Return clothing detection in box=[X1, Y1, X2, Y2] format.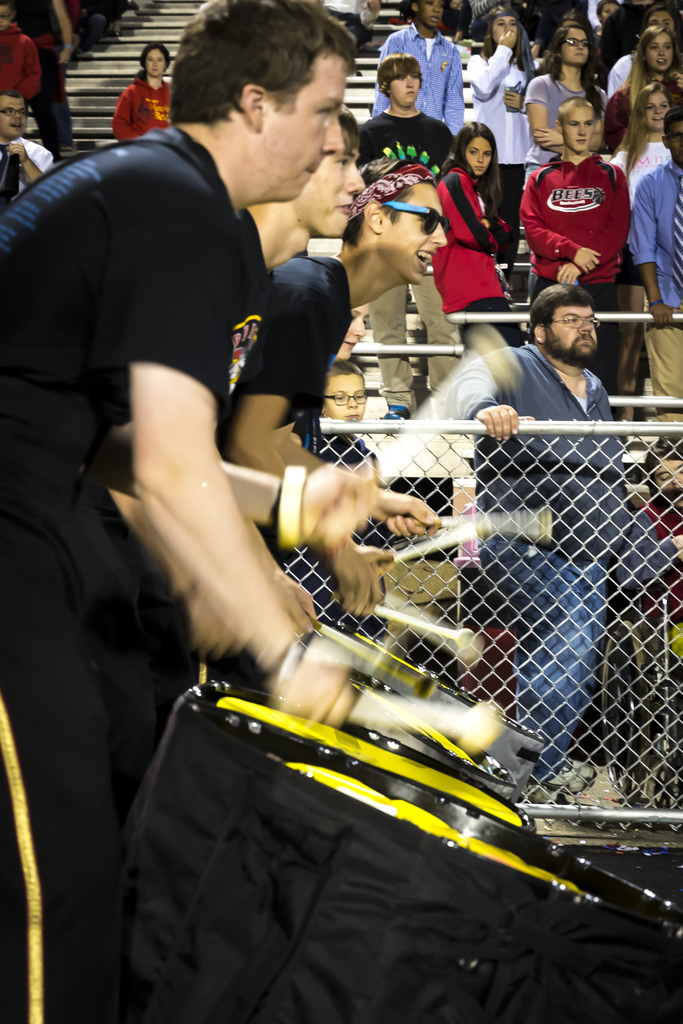
box=[474, 40, 534, 152].
